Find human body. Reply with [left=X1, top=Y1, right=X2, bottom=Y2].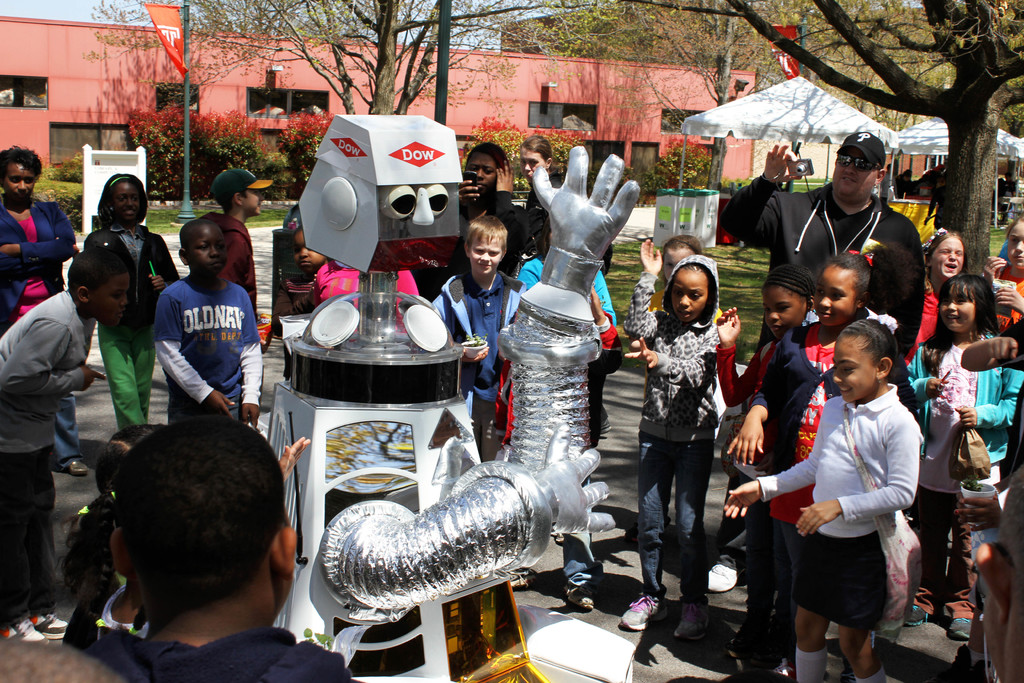
[left=710, top=257, right=822, bottom=522].
